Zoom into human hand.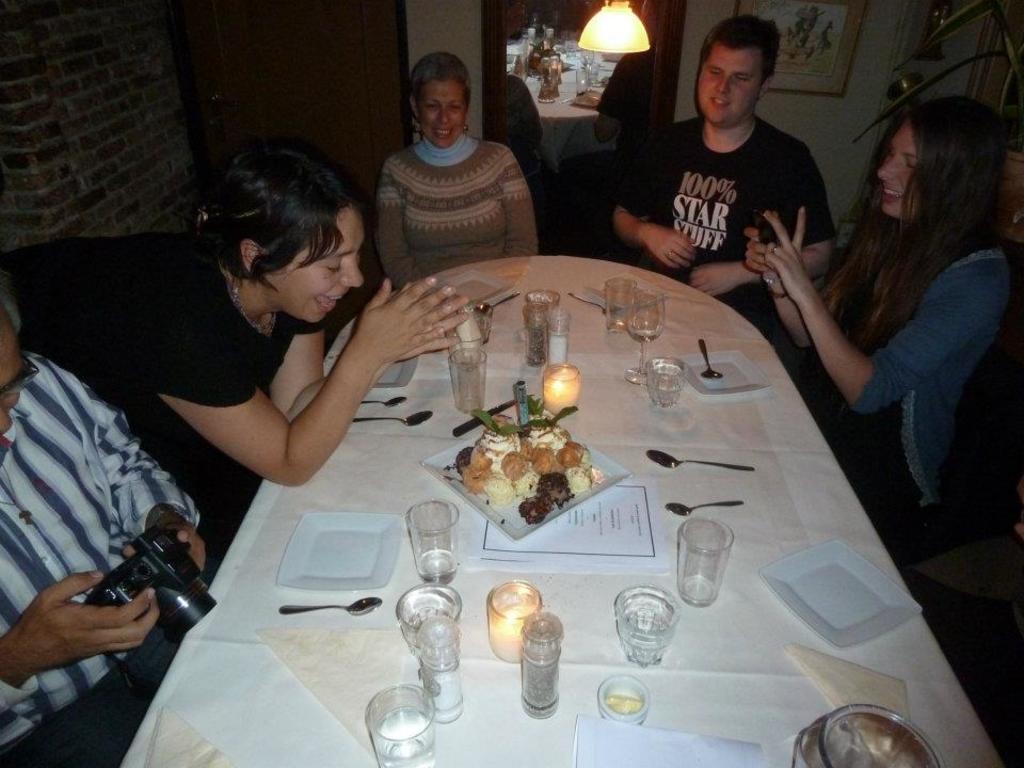
Zoom target: rect(691, 262, 743, 299).
